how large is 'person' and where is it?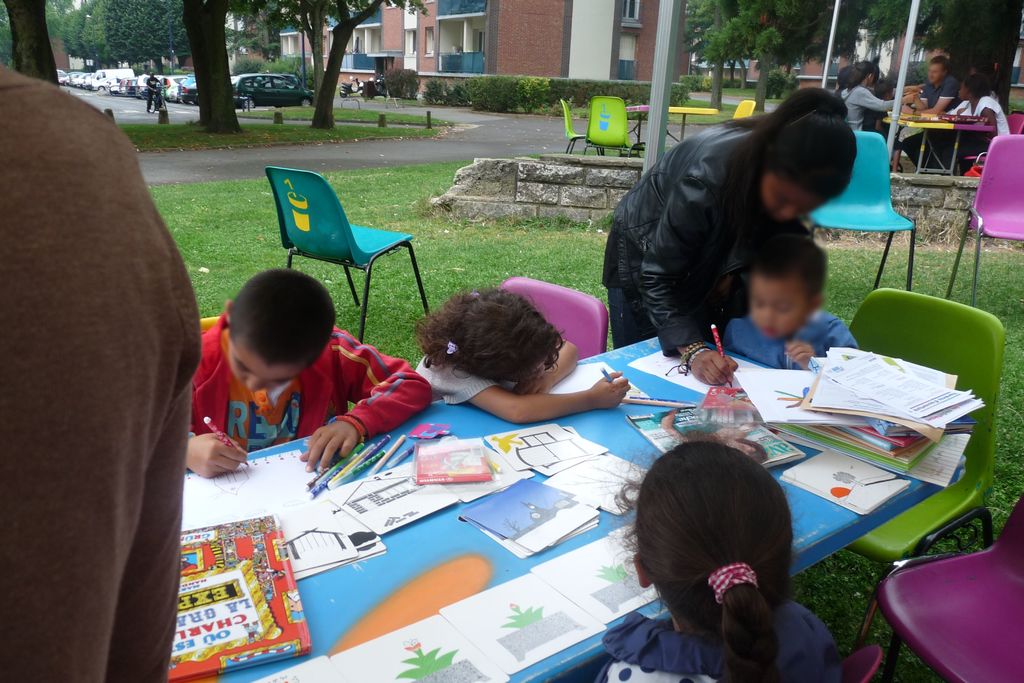
Bounding box: 869 79 900 160.
